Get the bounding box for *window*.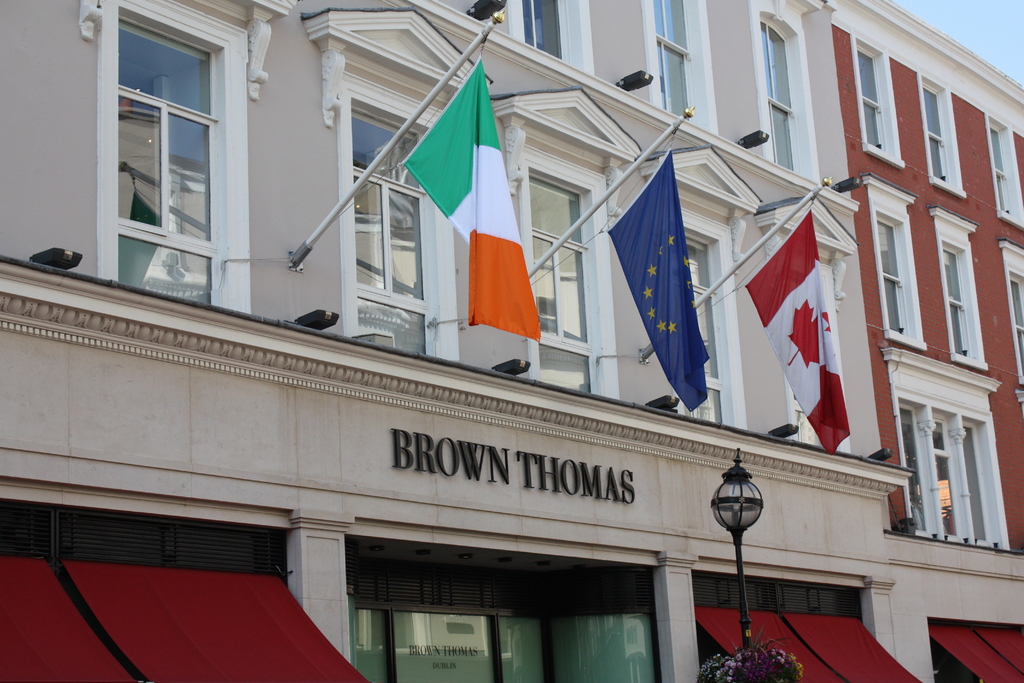
x1=639 y1=145 x2=762 y2=432.
